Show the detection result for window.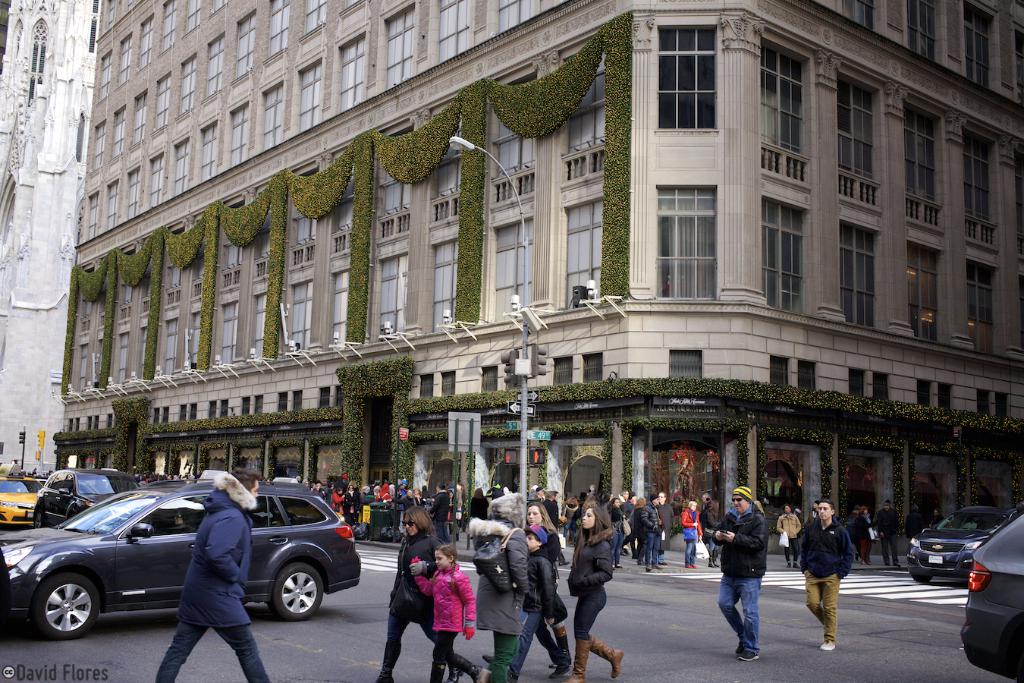
(left=226, top=95, right=246, bottom=168).
